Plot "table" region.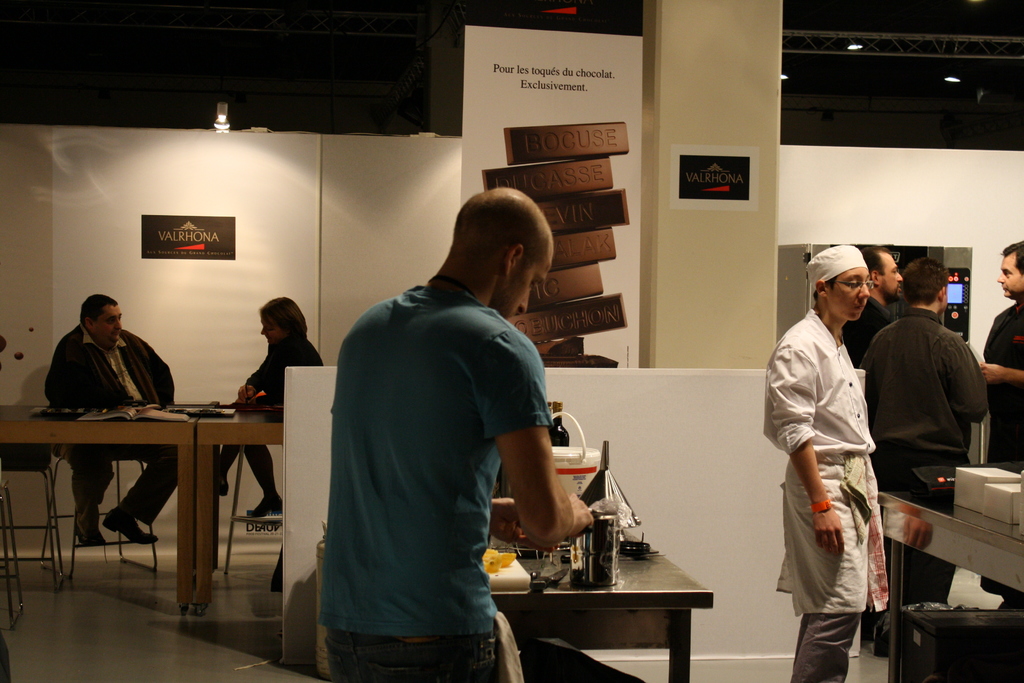
Plotted at 874,454,1023,682.
